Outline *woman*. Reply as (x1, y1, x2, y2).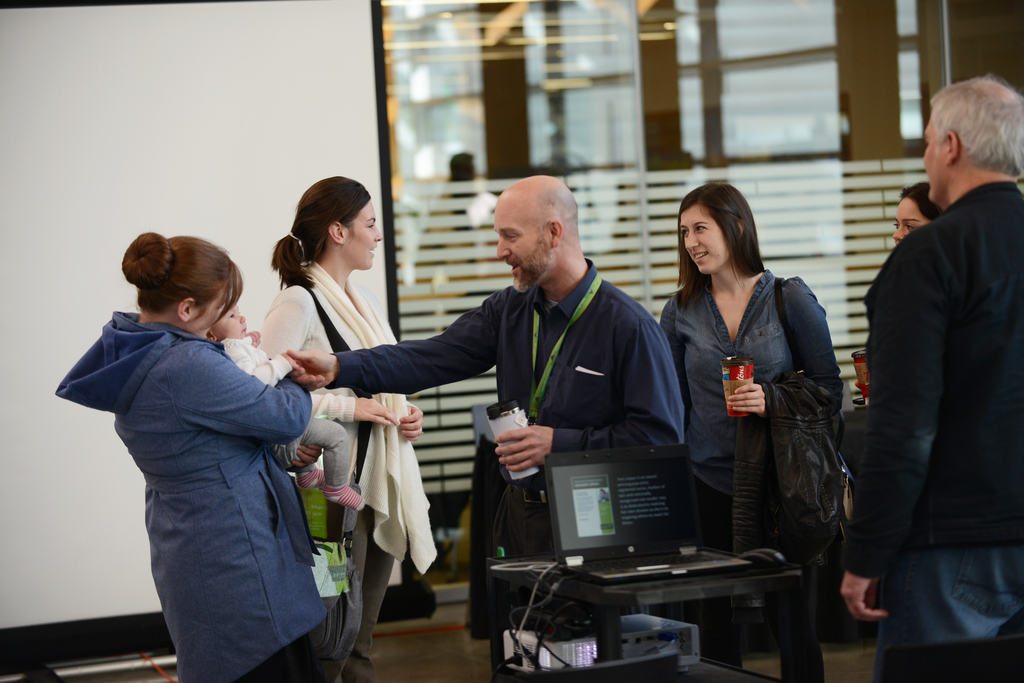
(55, 227, 330, 681).
